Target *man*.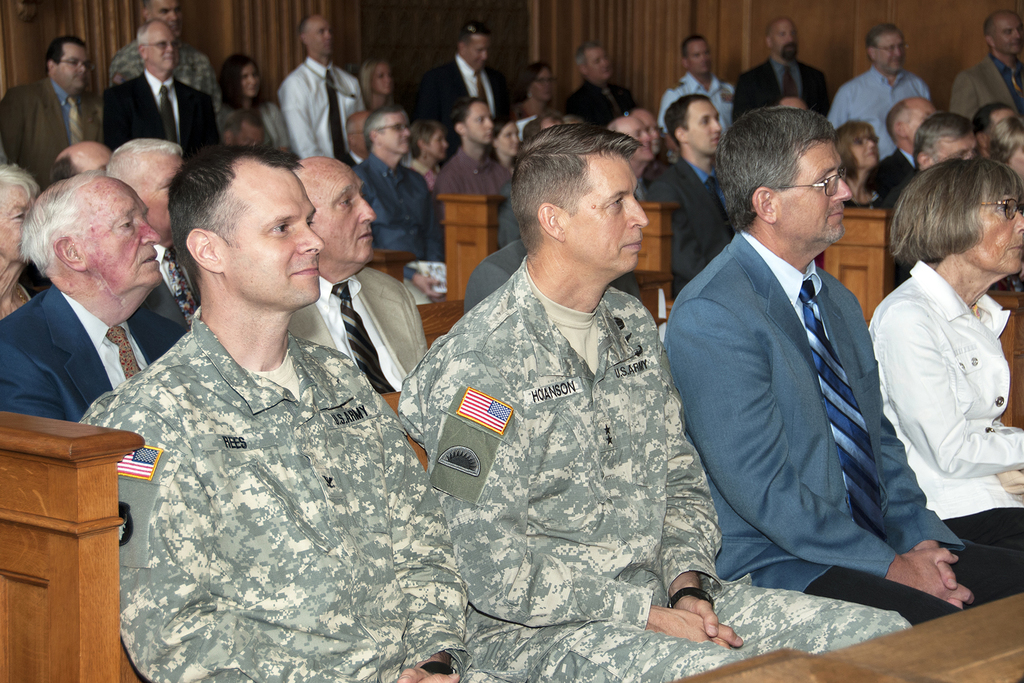
Target region: [x1=0, y1=34, x2=108, y2=192].
